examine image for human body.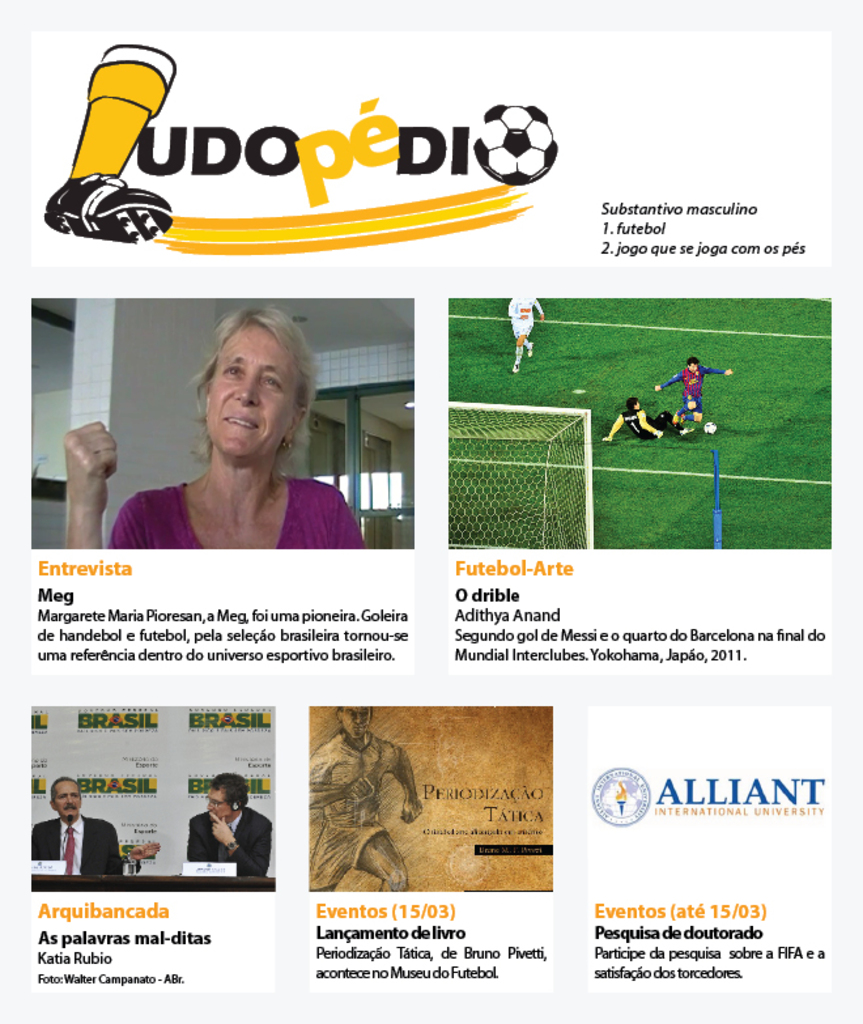
Examination result: [x1=608, y1=405, x2=680, y2=439].
